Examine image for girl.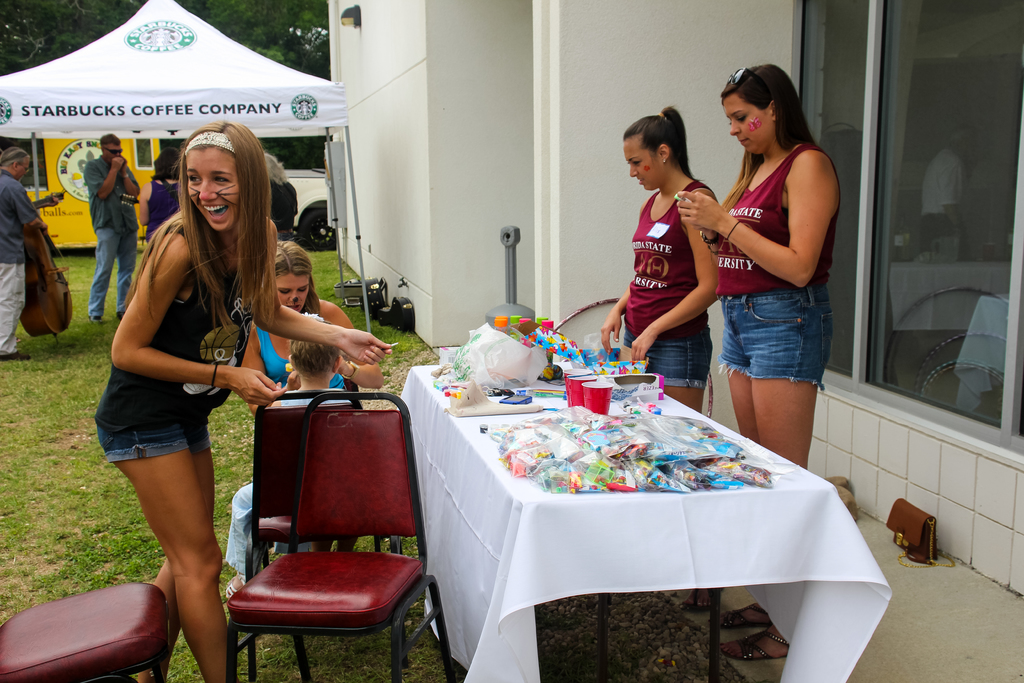
Examination result: box(675, 65, 845, 659).
